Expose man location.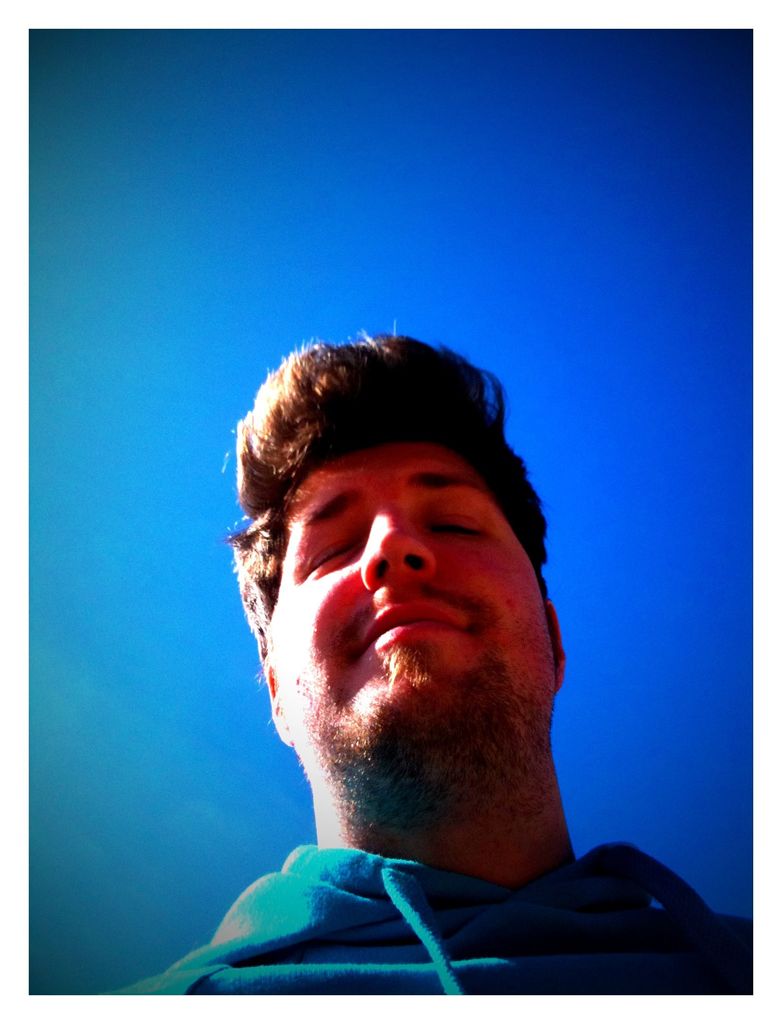
Exposed at pyautogui.locateOnScreen(110, 333, 733, 1016).
